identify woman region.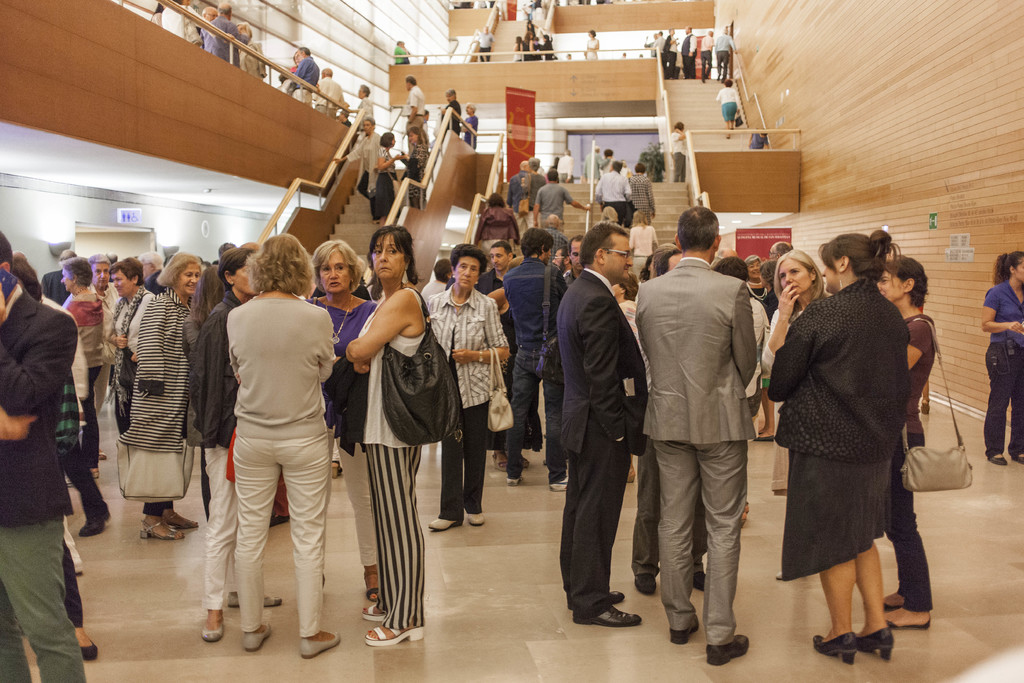
Region: 190, 249, 264, 647.
